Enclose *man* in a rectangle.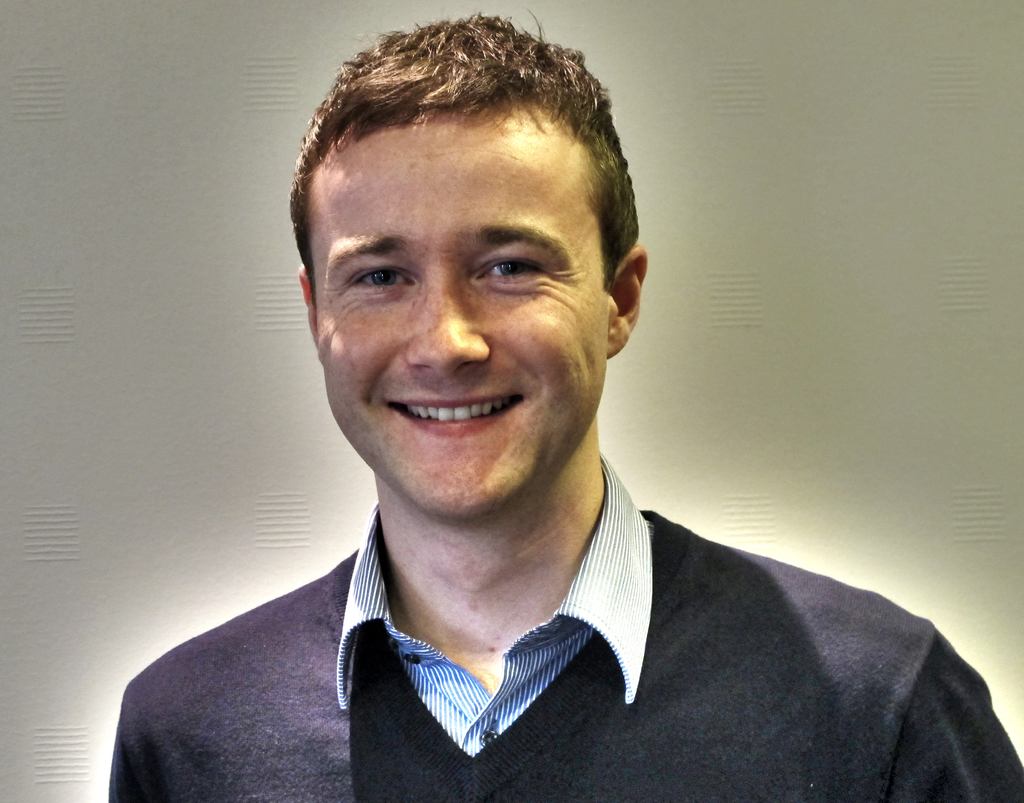
[129, 60, 970, 784].
